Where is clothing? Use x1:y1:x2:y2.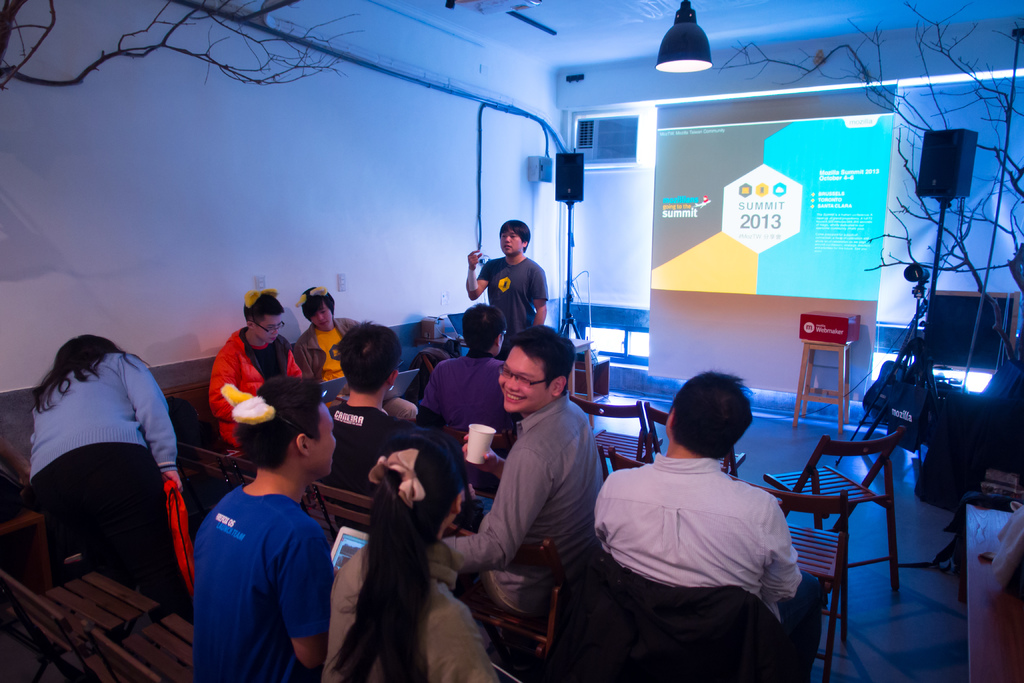
333:406:433:504.
